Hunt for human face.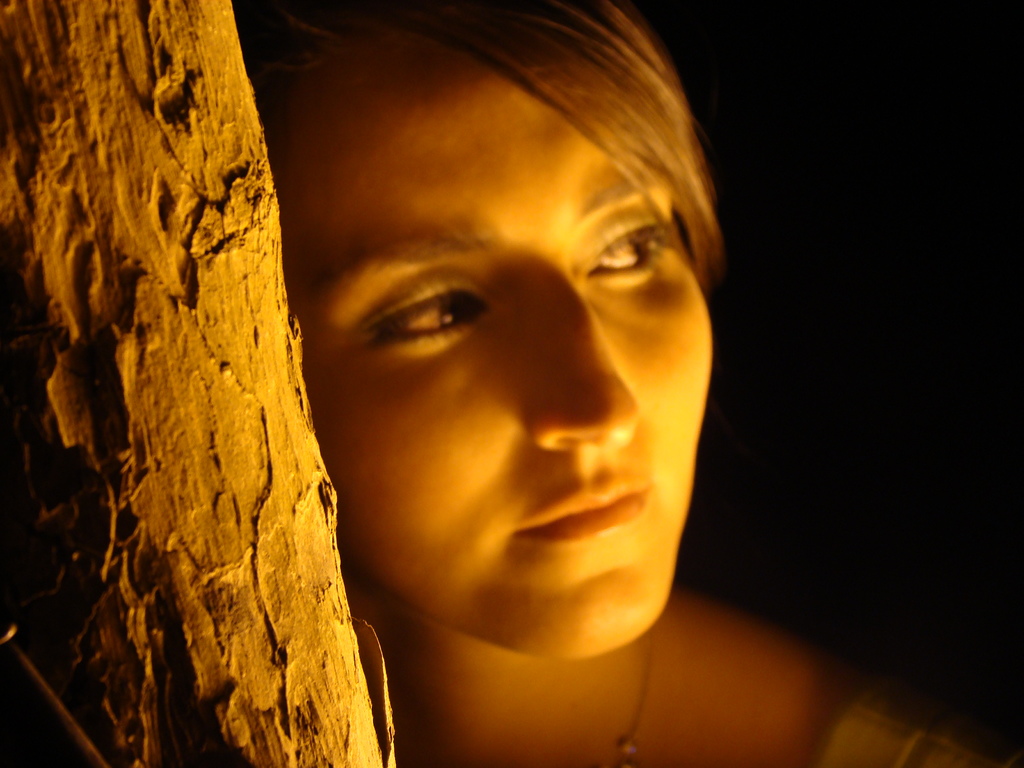
Hunted down at bbox(294, 60, 715, 666).
